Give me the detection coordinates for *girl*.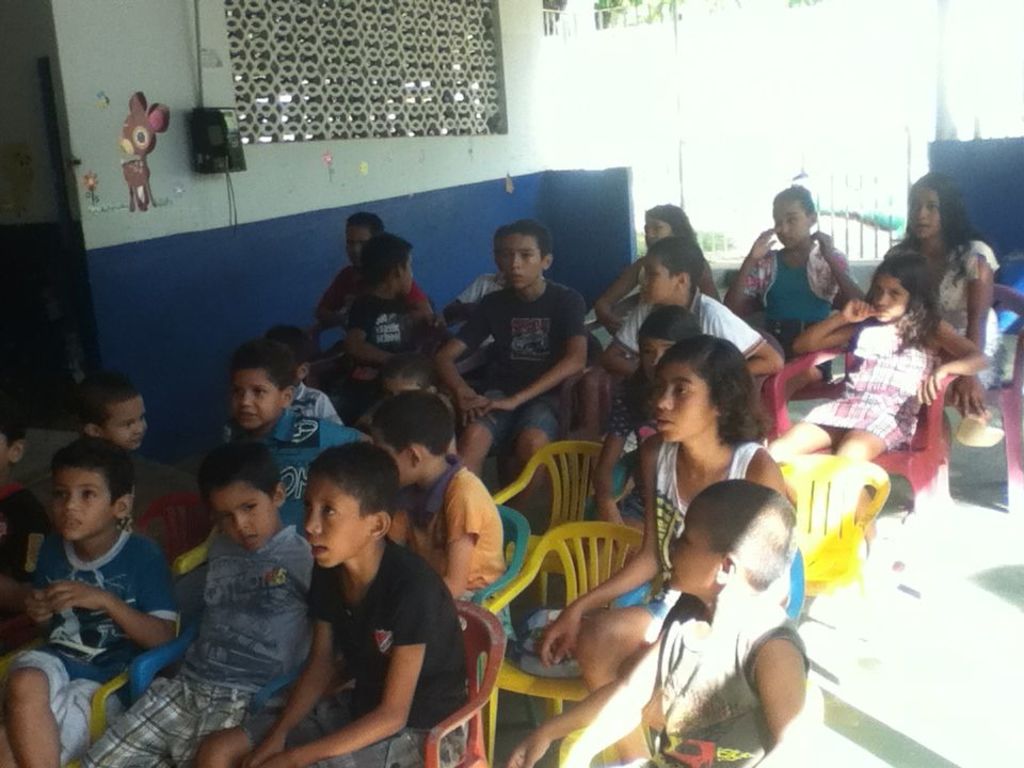
bbox(719, 182, 866, 421).
